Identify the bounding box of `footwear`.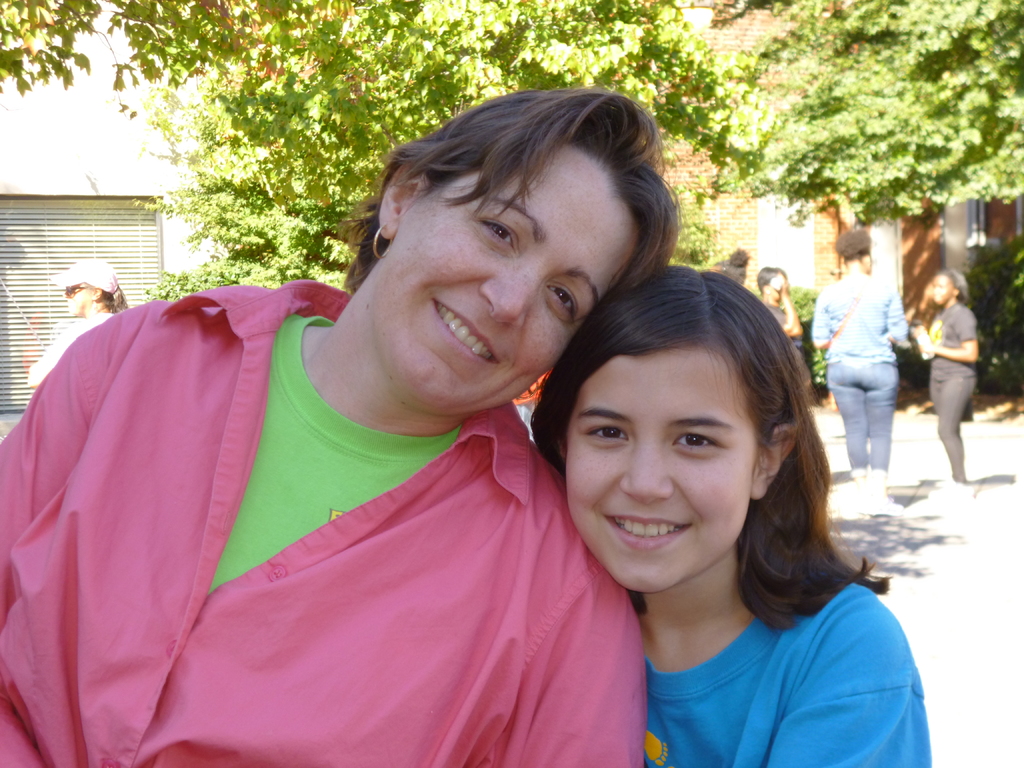
(left=868, top=471, right=890, bottom=521).
